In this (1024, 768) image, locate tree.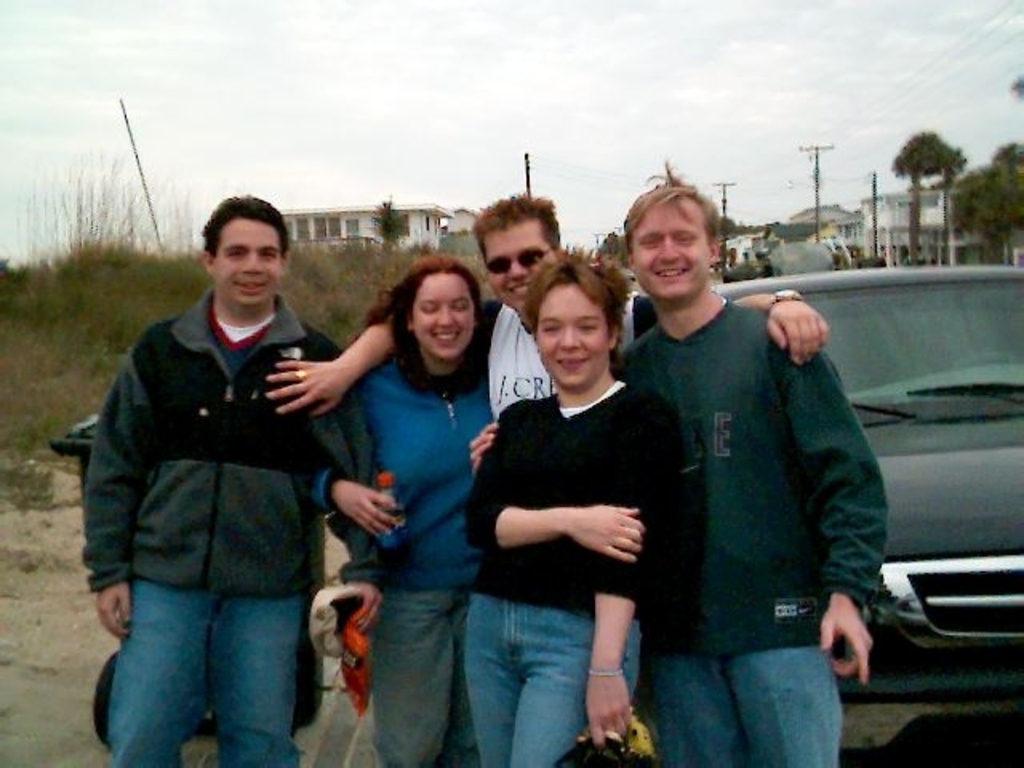
Bounding box: (x1=365, y1=184, x2=405, y2=256).
